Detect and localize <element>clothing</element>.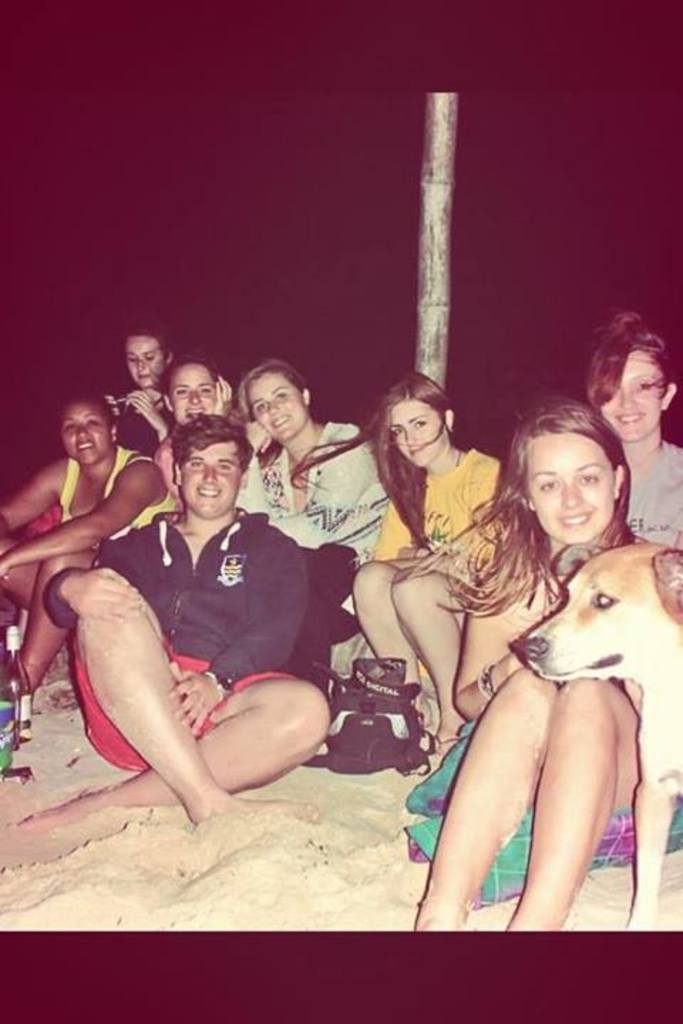
Localized at select_region(371, 445, 515, 573).
